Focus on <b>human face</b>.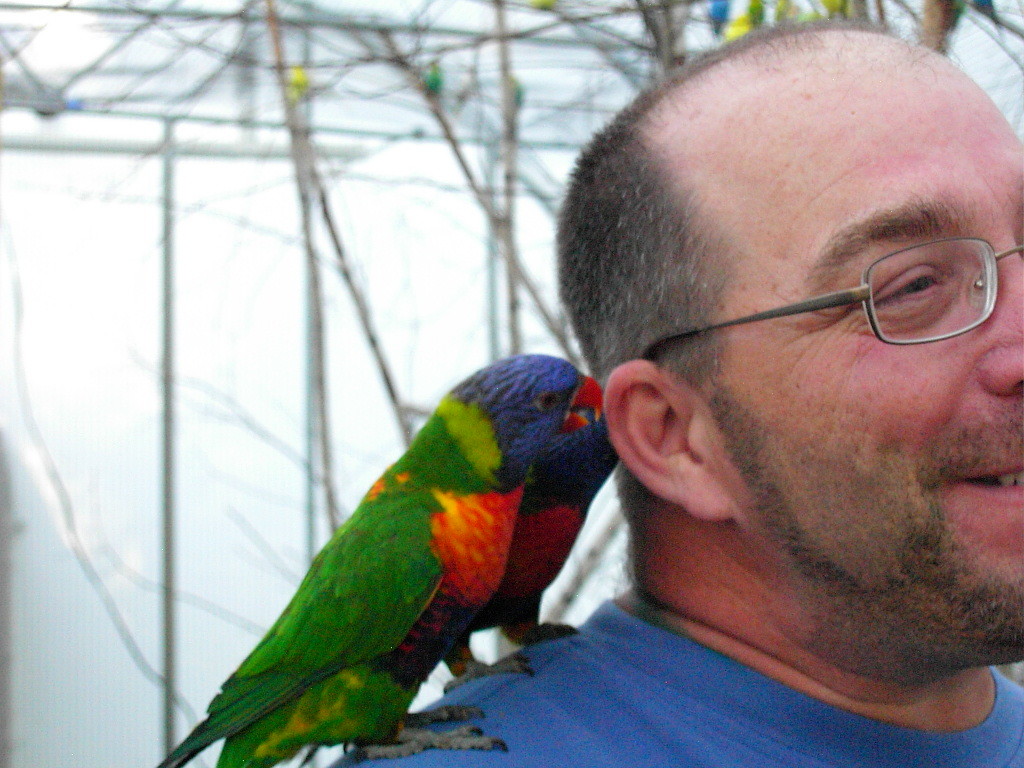
Focused at bbox=(701, 49, 1023, 664).
